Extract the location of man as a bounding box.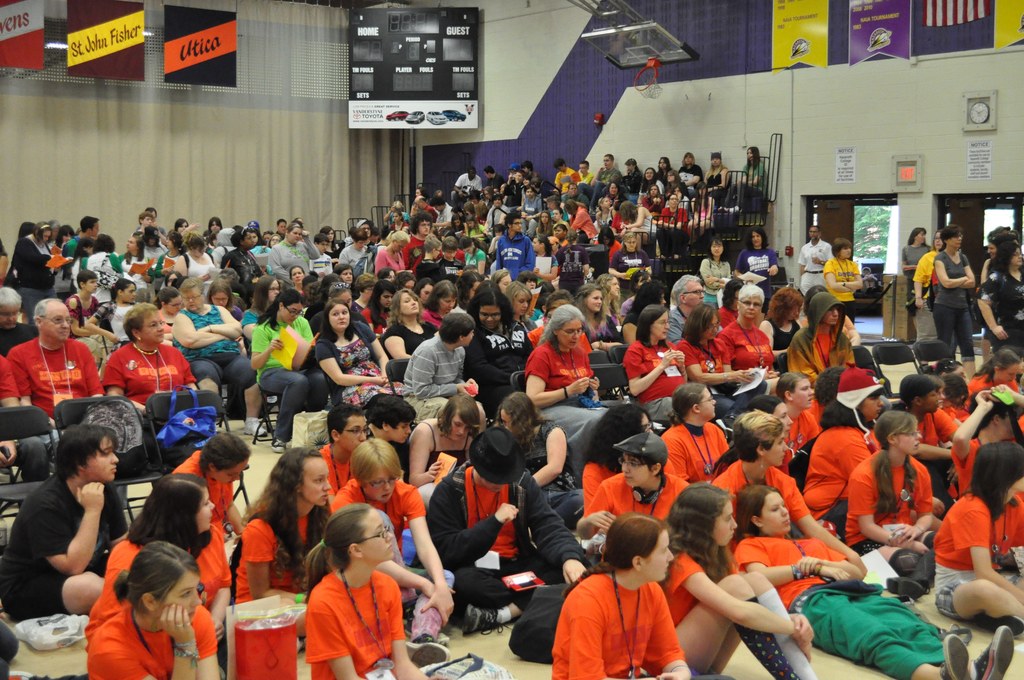
bbox=[485, 214, 541, 282].
